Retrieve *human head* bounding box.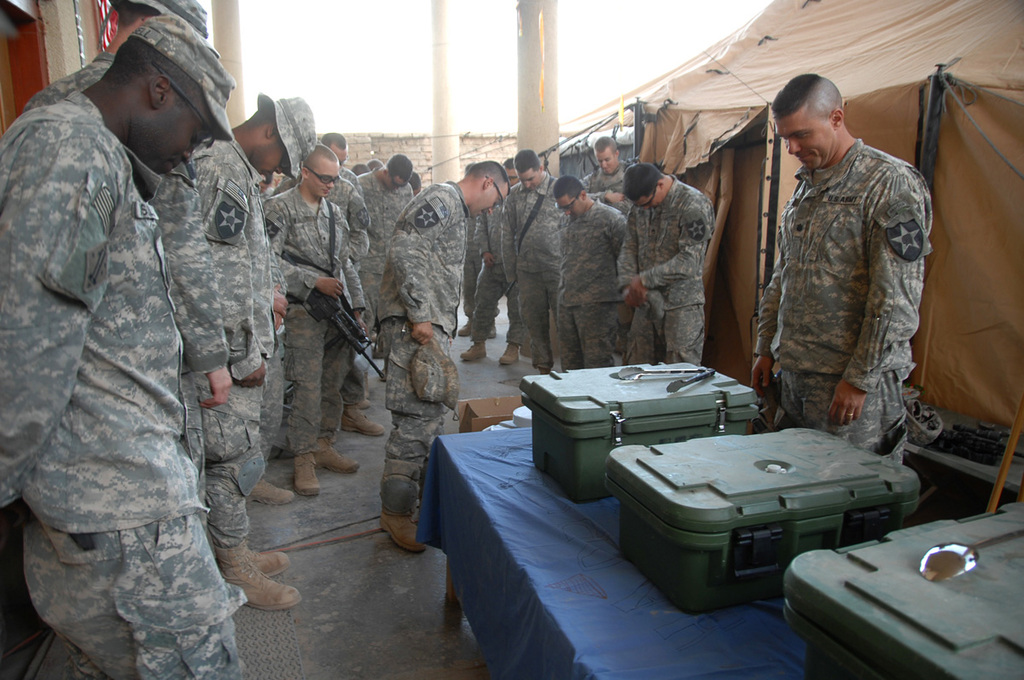
Bounding box: 628 161 663 205.
